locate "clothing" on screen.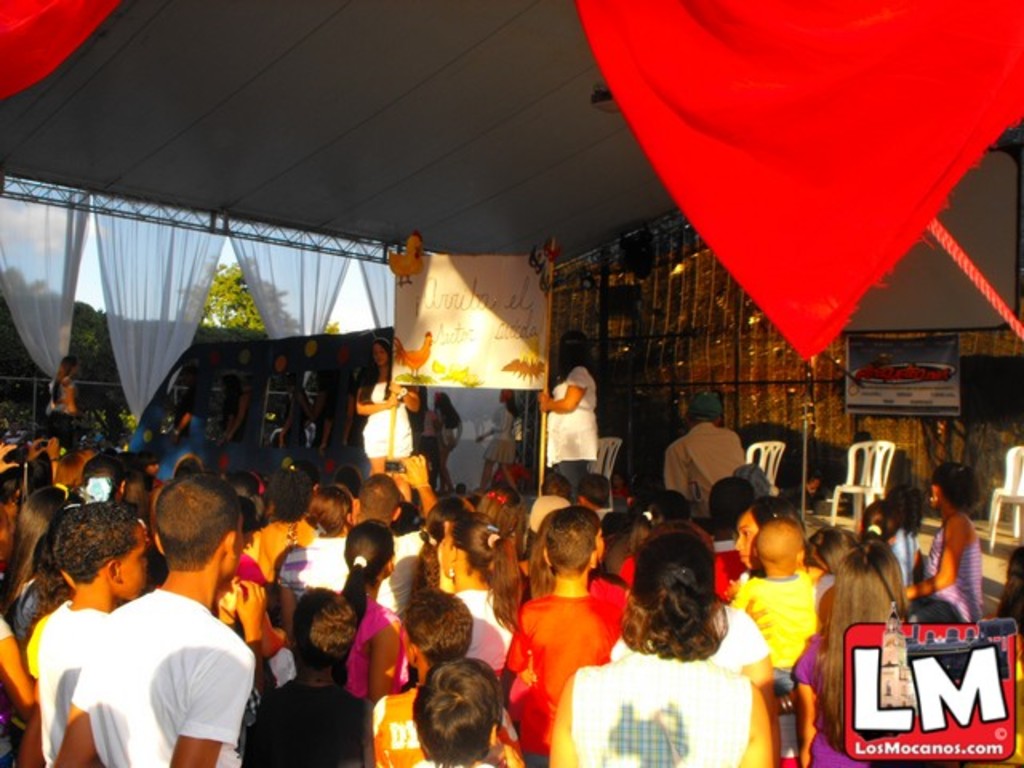
On screen at Rect(379, 693, 512, 766).
